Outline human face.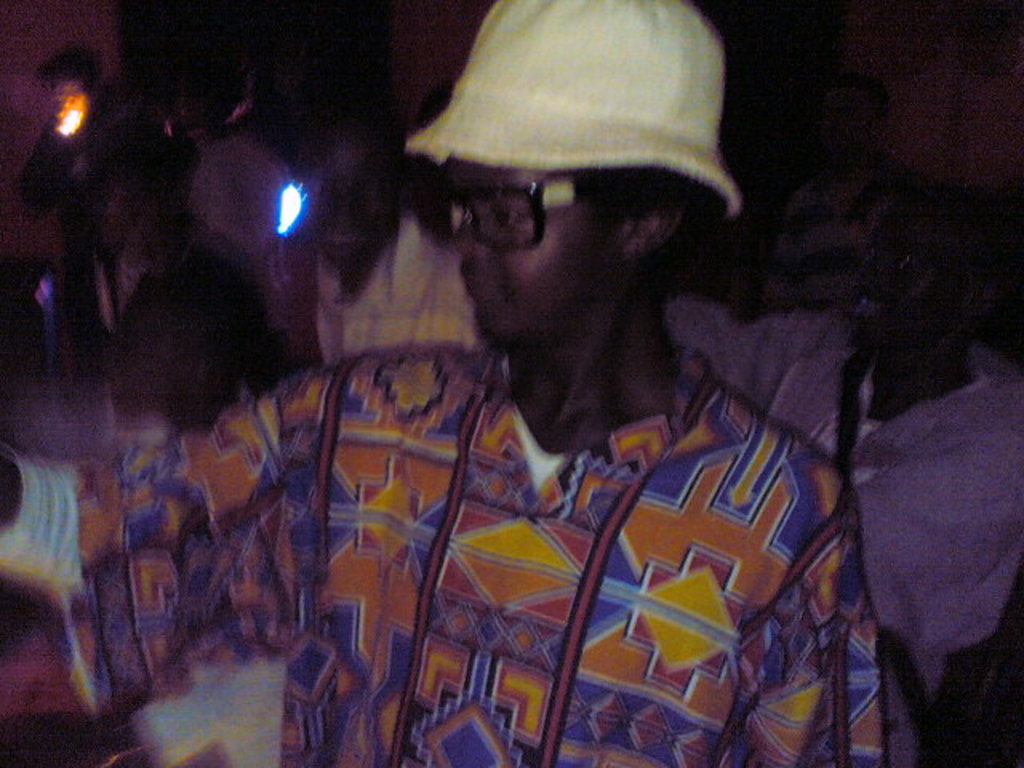
Outline: rect(453, 155, 618, 347).
